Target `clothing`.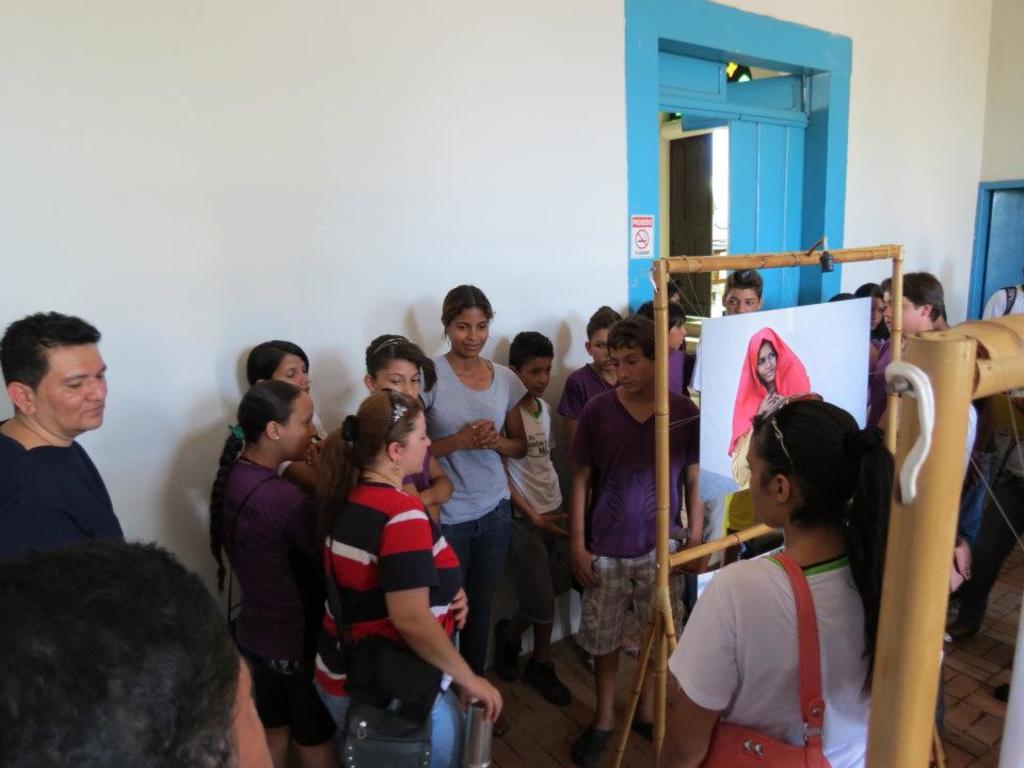
Target region: l=555, t=357, r=614, b=419.
